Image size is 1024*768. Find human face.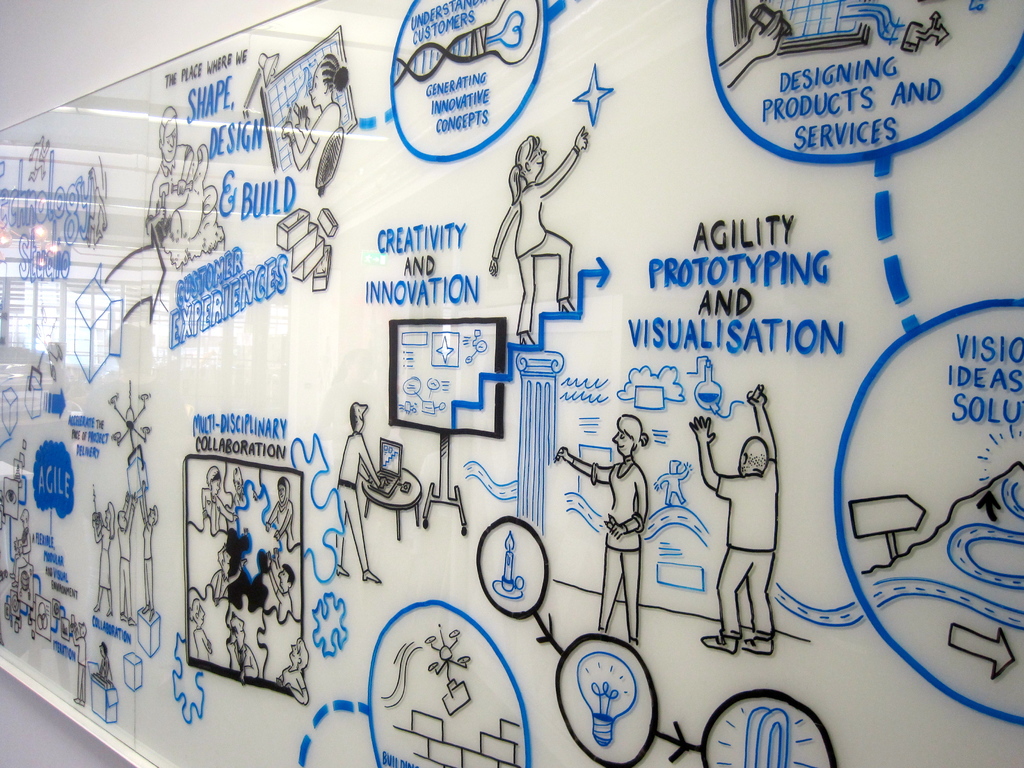
Rect(157, 118, 177, 162).
